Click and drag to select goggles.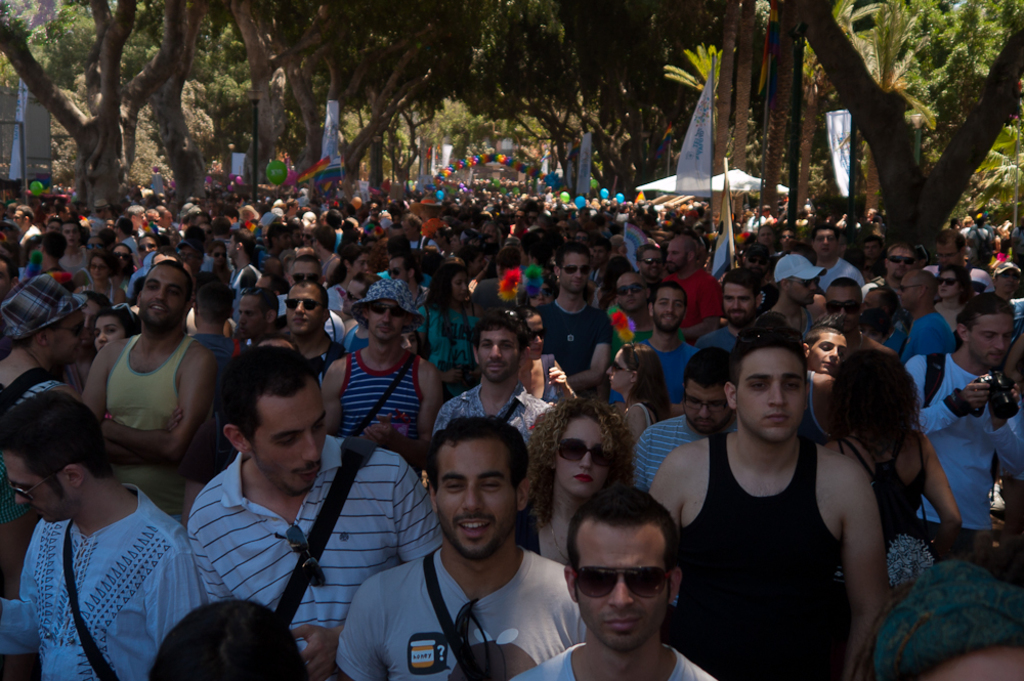
Selection: x1=830 y1=299 x2=860 y2=313.
